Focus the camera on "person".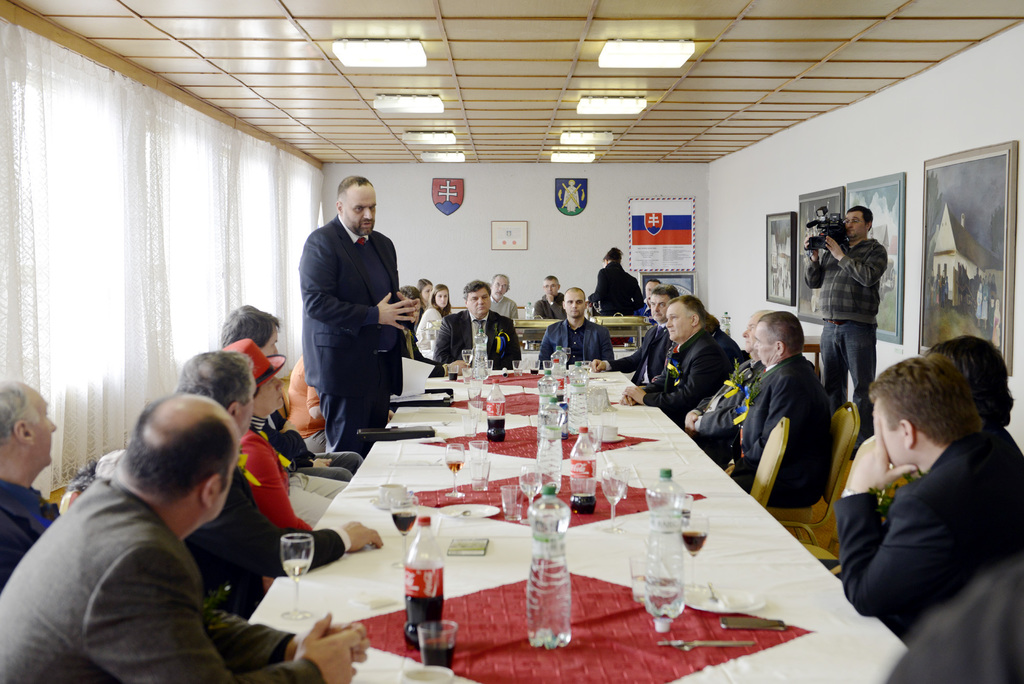
Focus region: bbox=(0, 391, 370, 683).
